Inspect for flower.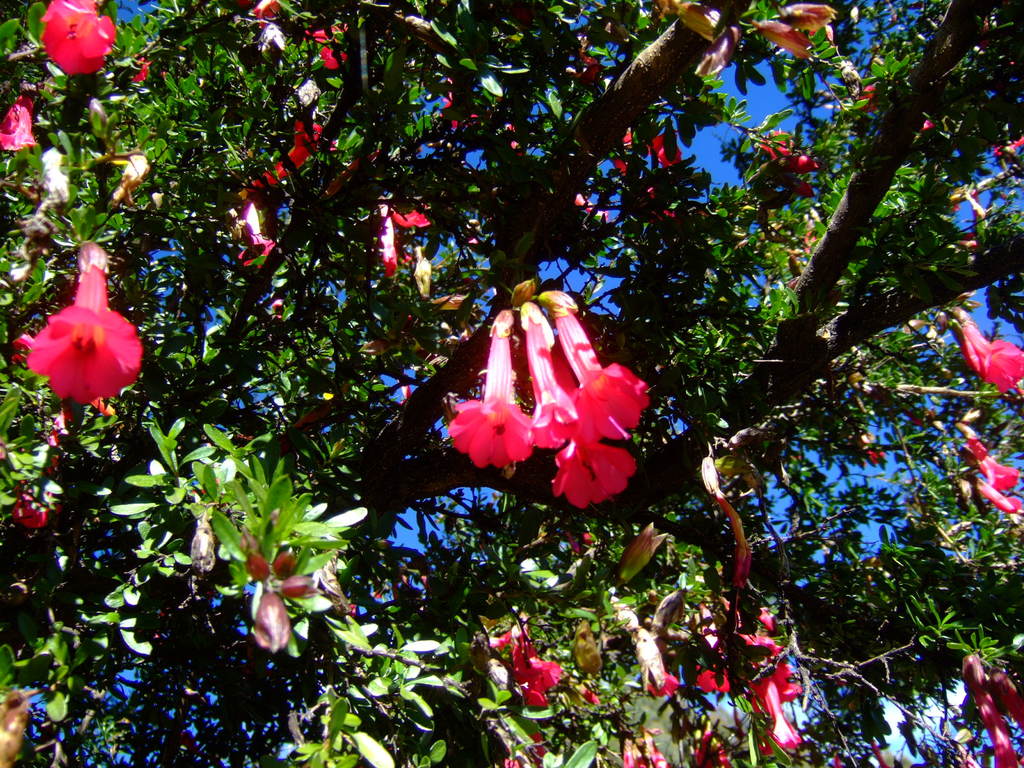
Inspection: bbox=(514, 645, 567, 712).
